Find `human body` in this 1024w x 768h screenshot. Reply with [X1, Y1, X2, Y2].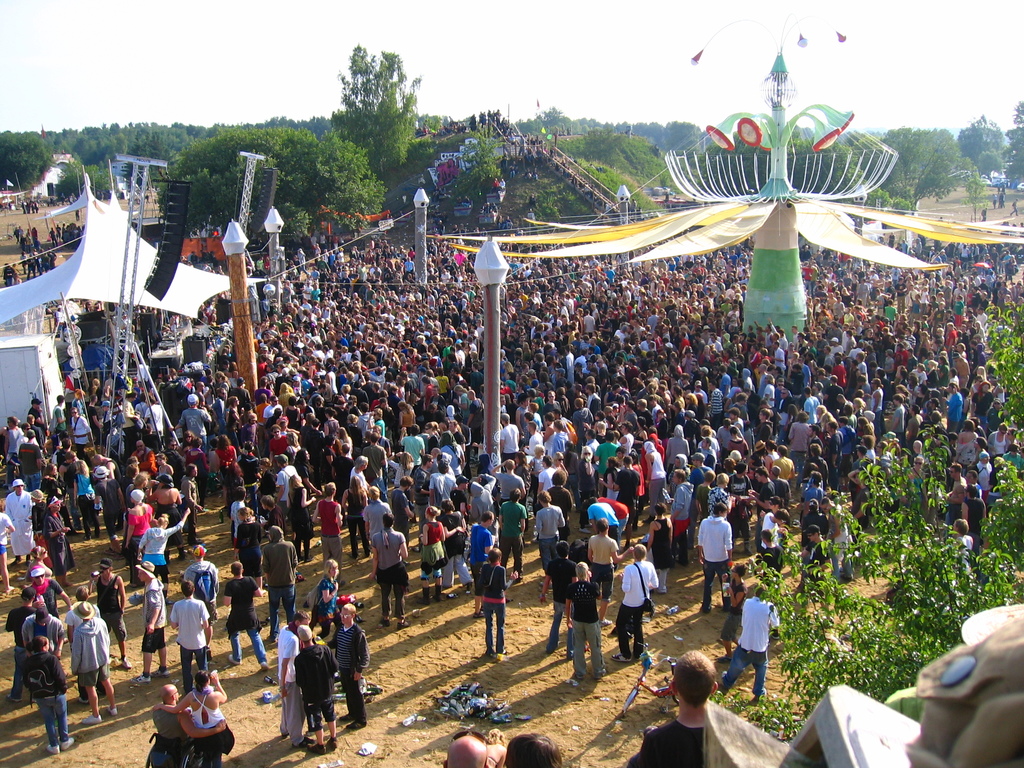
[88, 572, 131, 667].
